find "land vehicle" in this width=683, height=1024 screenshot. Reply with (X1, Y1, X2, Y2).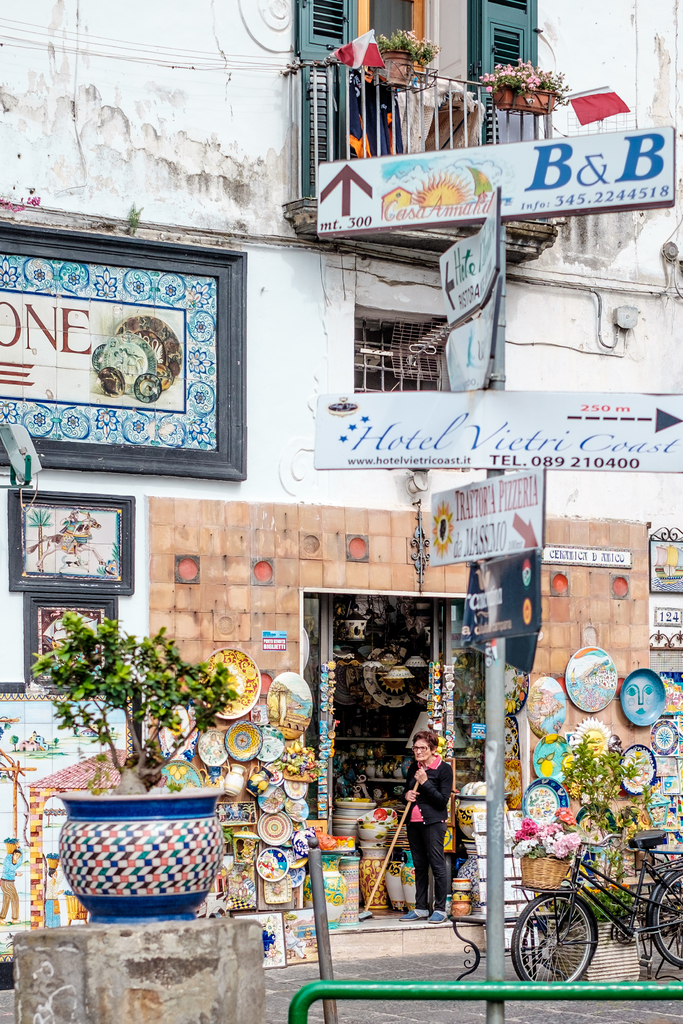
(529, 815, 672, 970).
